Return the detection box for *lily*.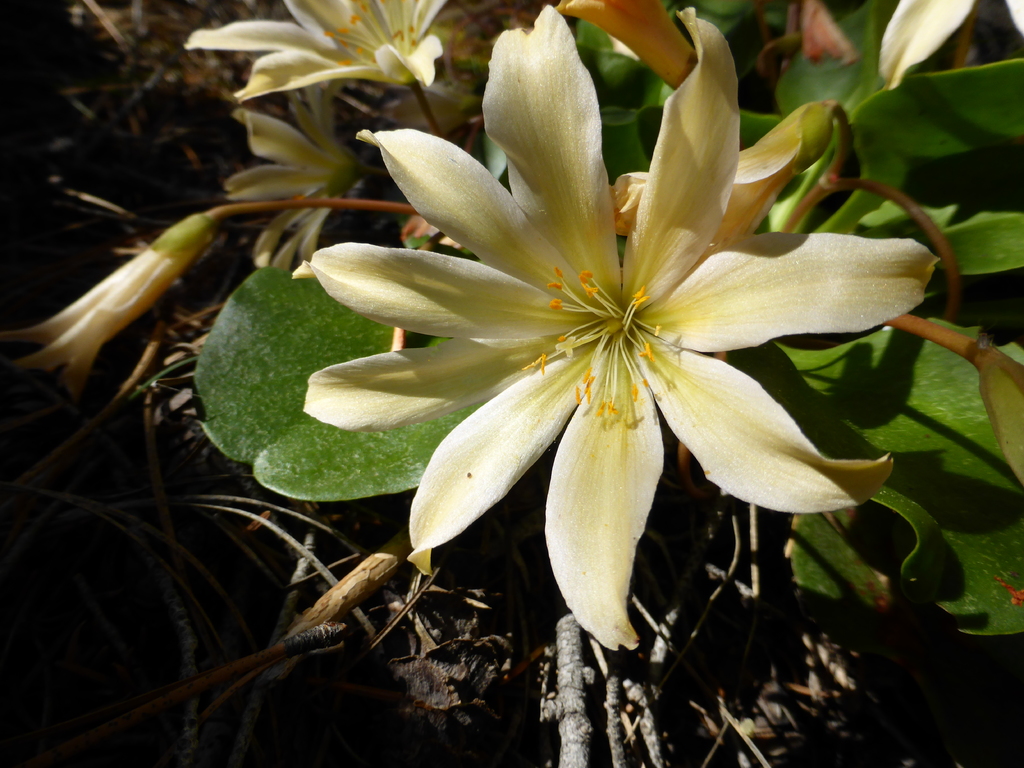
select_region(0, 244, 205, 404).
